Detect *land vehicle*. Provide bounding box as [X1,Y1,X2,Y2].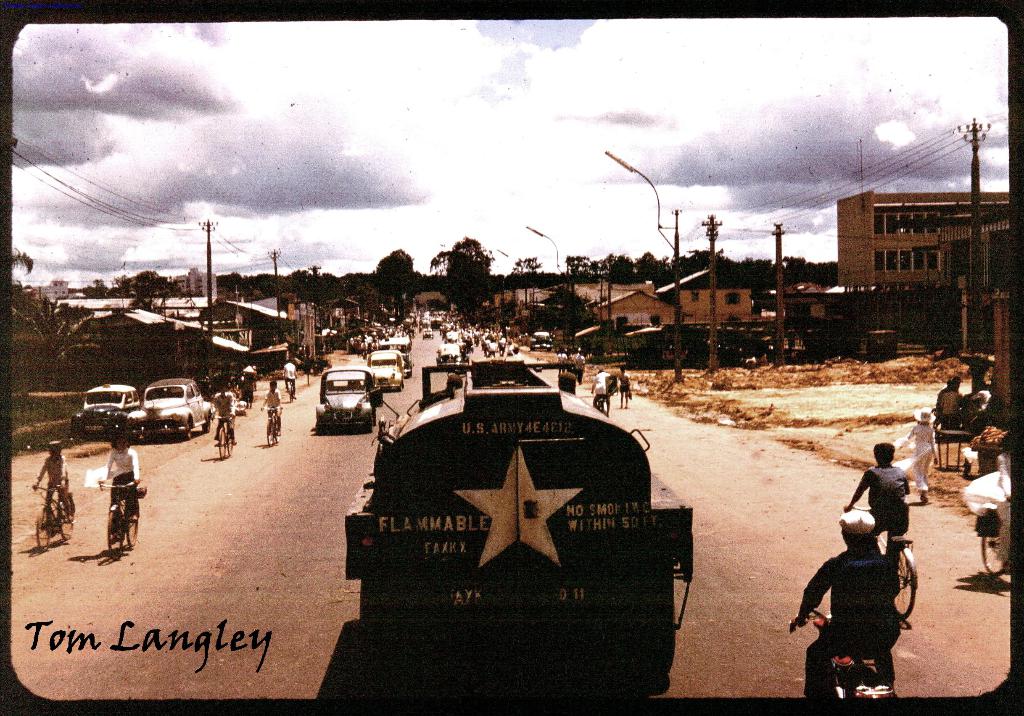
[438,344,457,361].
